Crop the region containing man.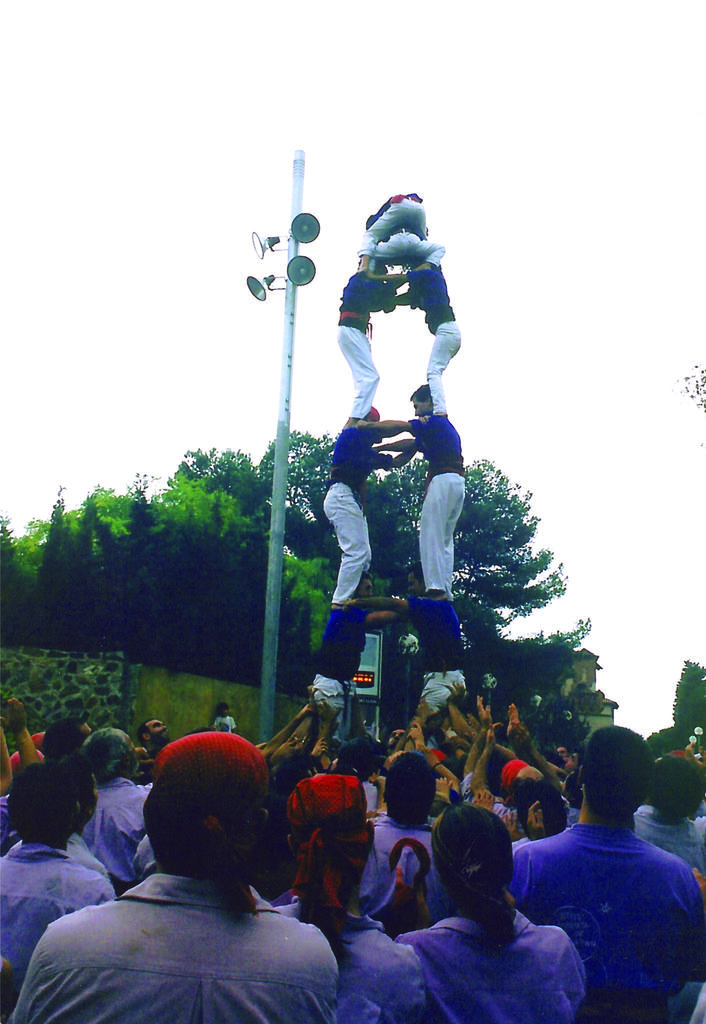
Crop region: <box>308,567,370,749</box>.
